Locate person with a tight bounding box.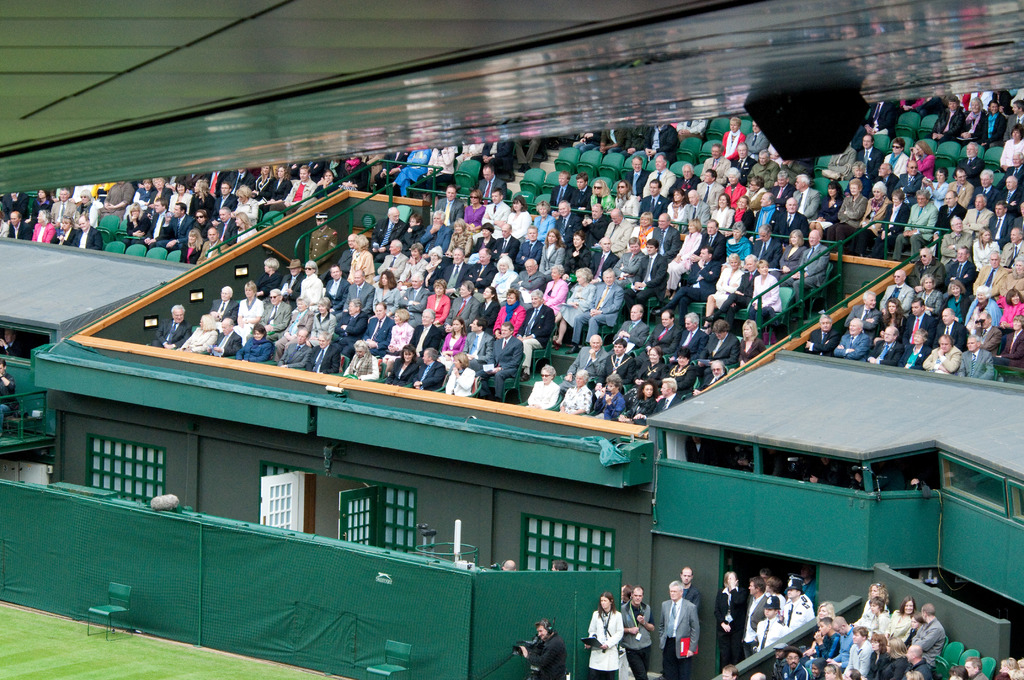
detection(548, 555, 568, 572).
